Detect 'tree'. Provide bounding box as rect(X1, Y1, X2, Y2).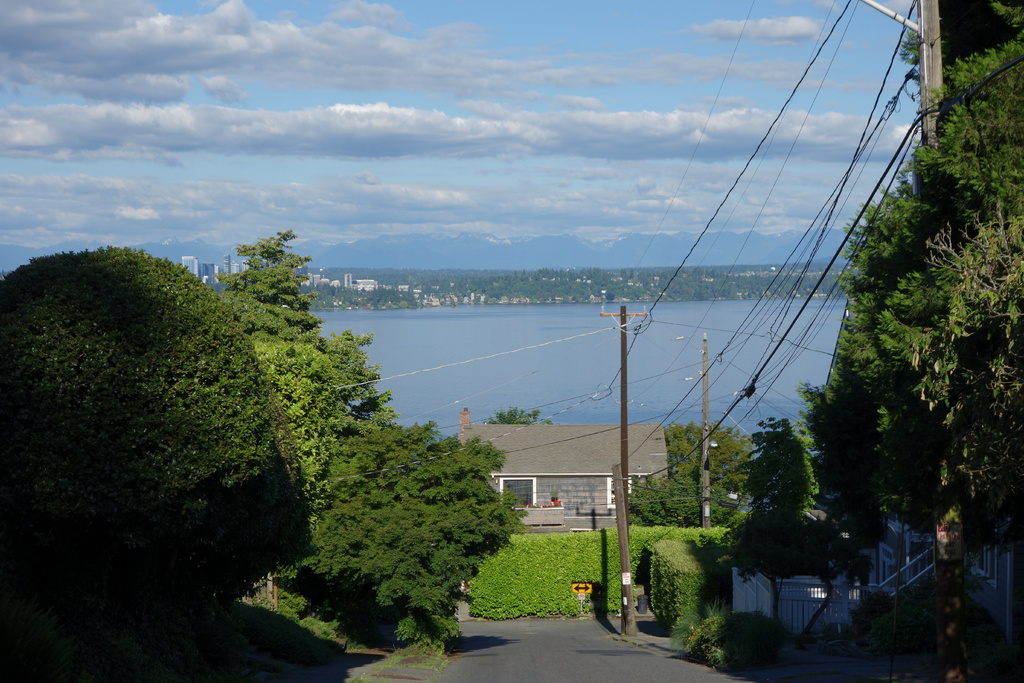
rect(222, 233, 330, 358).
